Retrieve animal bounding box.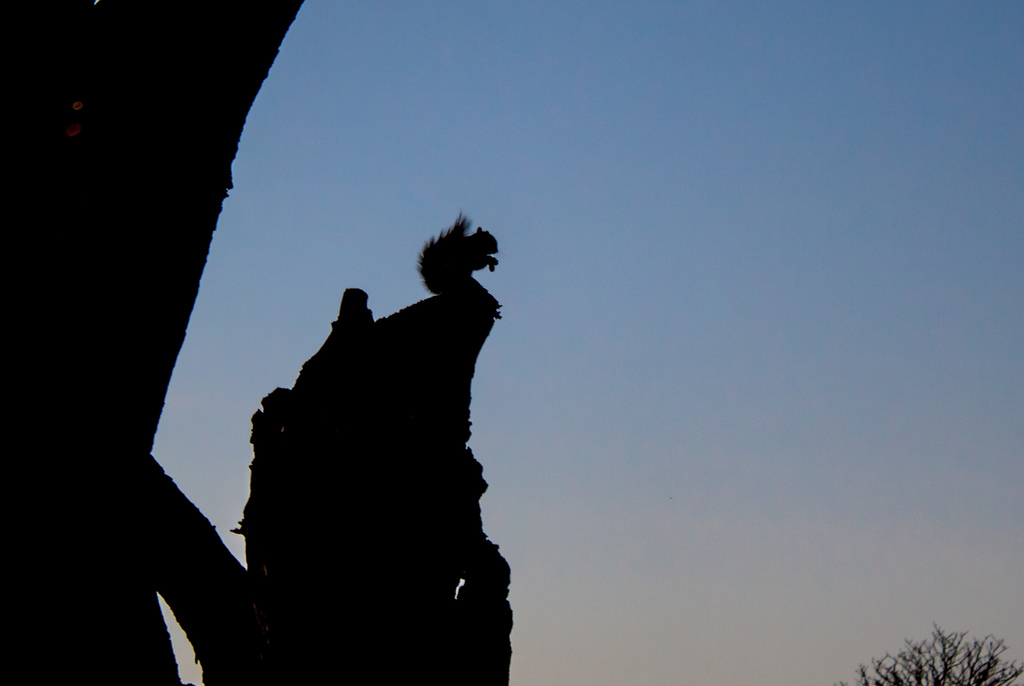
Bounding box: box=[413, 208, 501, 296].
